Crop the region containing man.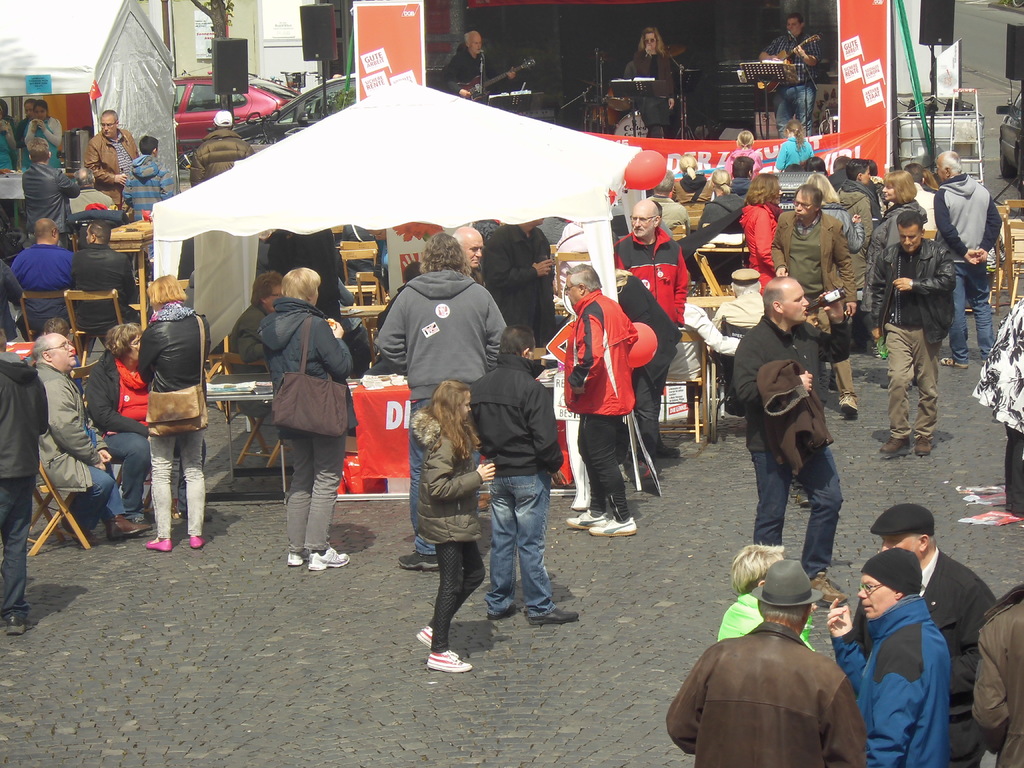
Crop region: [x1=614, y1=197, x2=687, y2=458].
